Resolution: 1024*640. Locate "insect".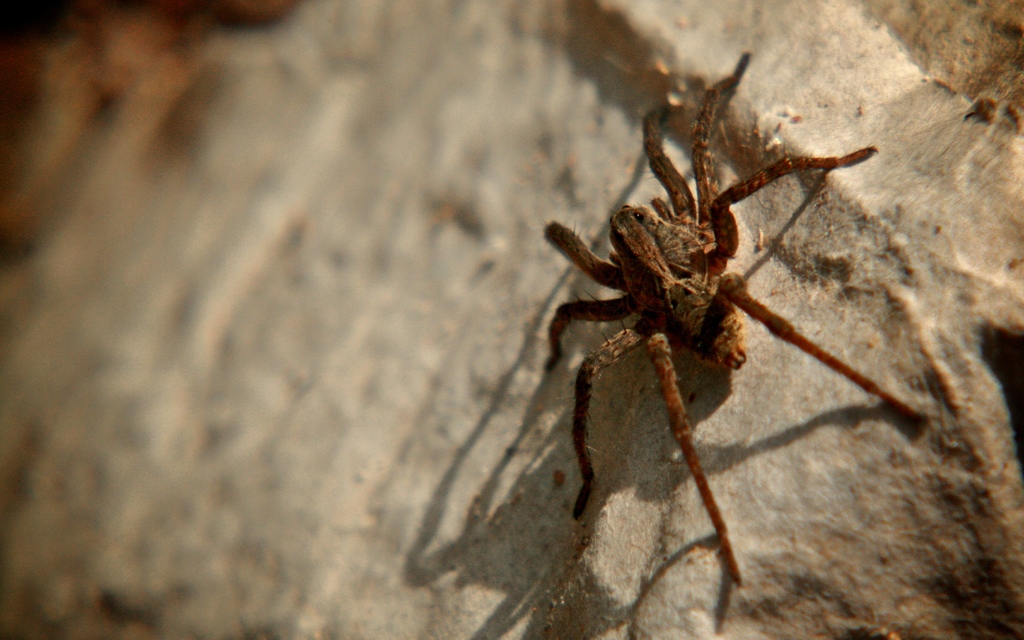
region(538, 48, 927, 586).
